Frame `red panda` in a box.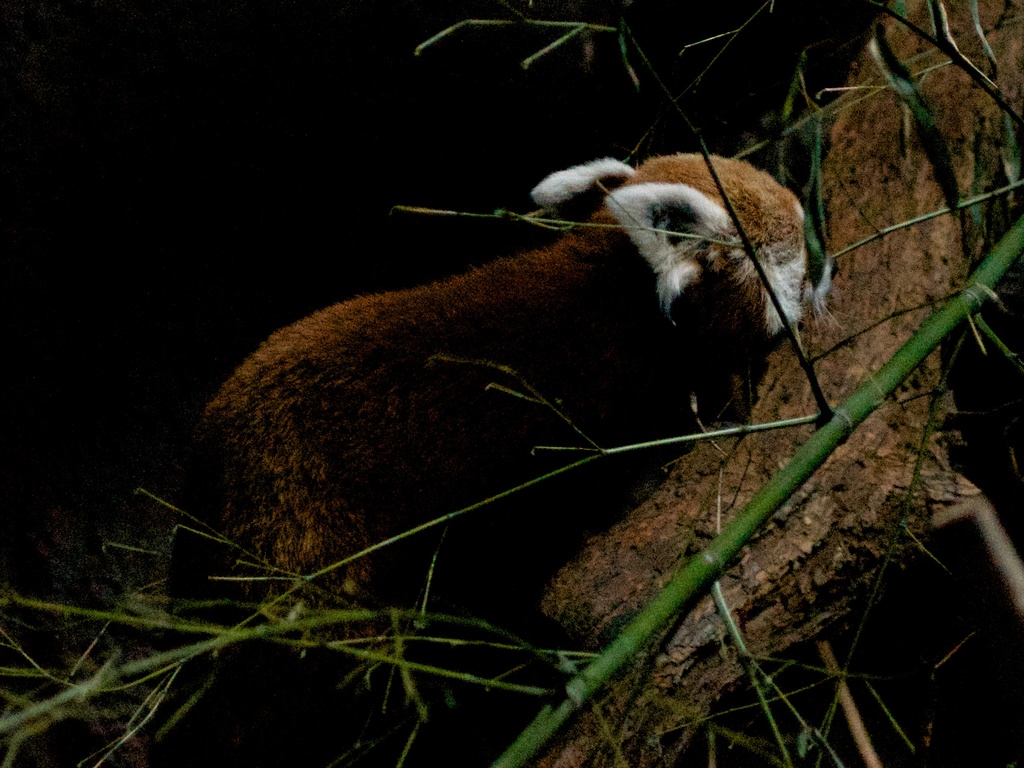
[x1=171, y1=156, x2=838, y2=766].
